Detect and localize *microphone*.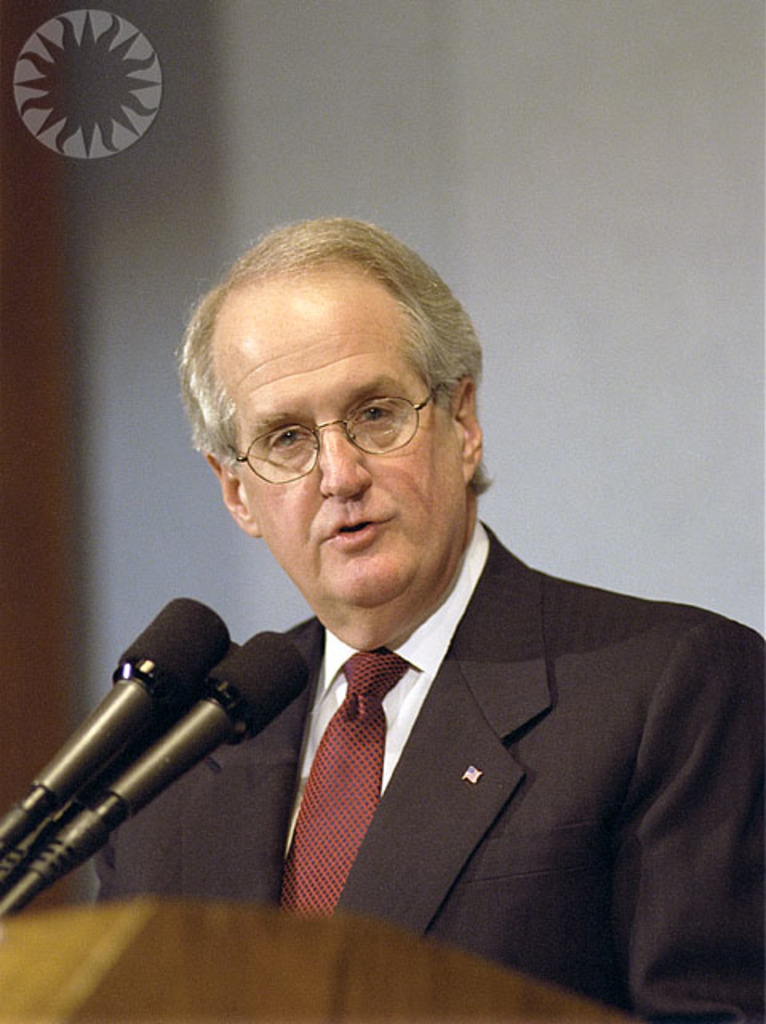
Localized at 14:606:286:904.
